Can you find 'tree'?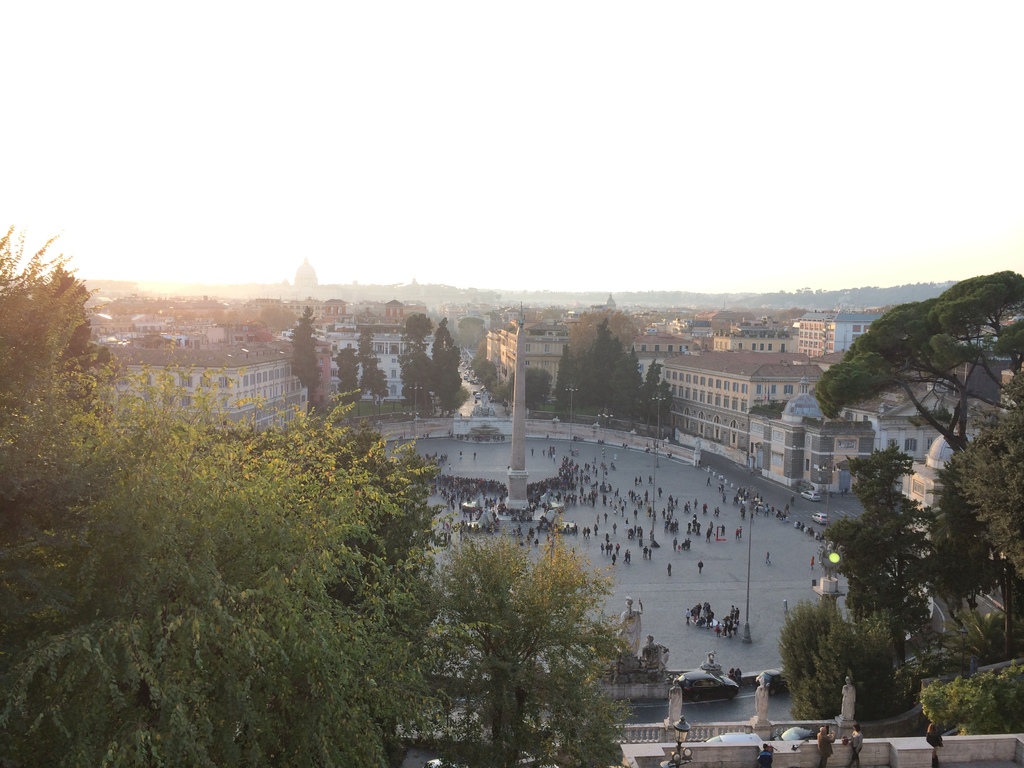
Yes, bounding box: 292, 299, 323, 406.
